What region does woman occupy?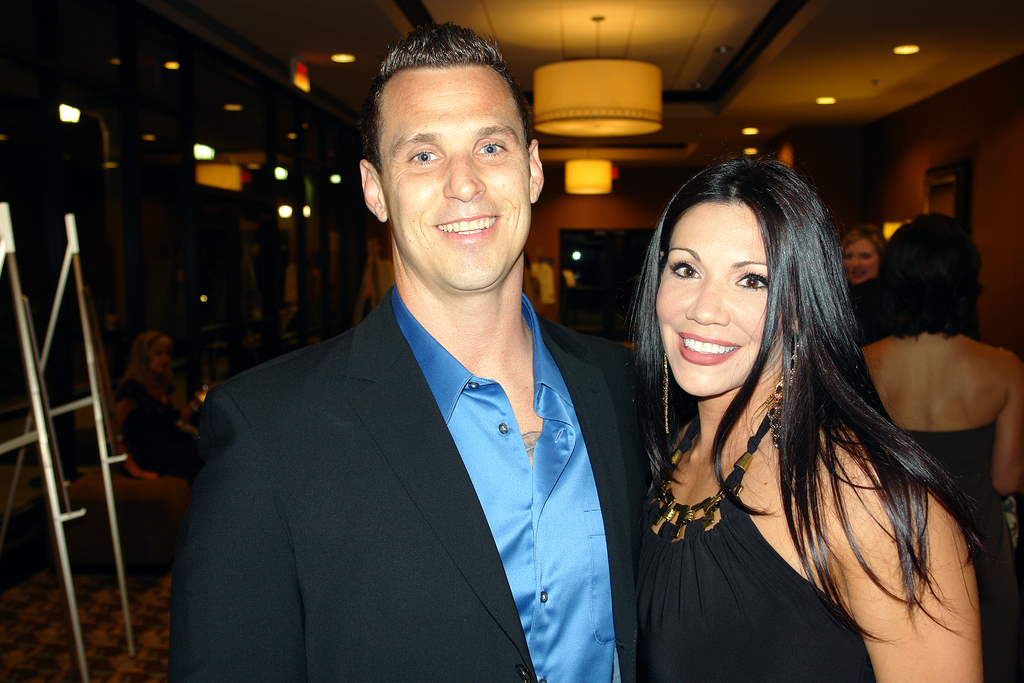
BBox(110, 328, 200, 493).
